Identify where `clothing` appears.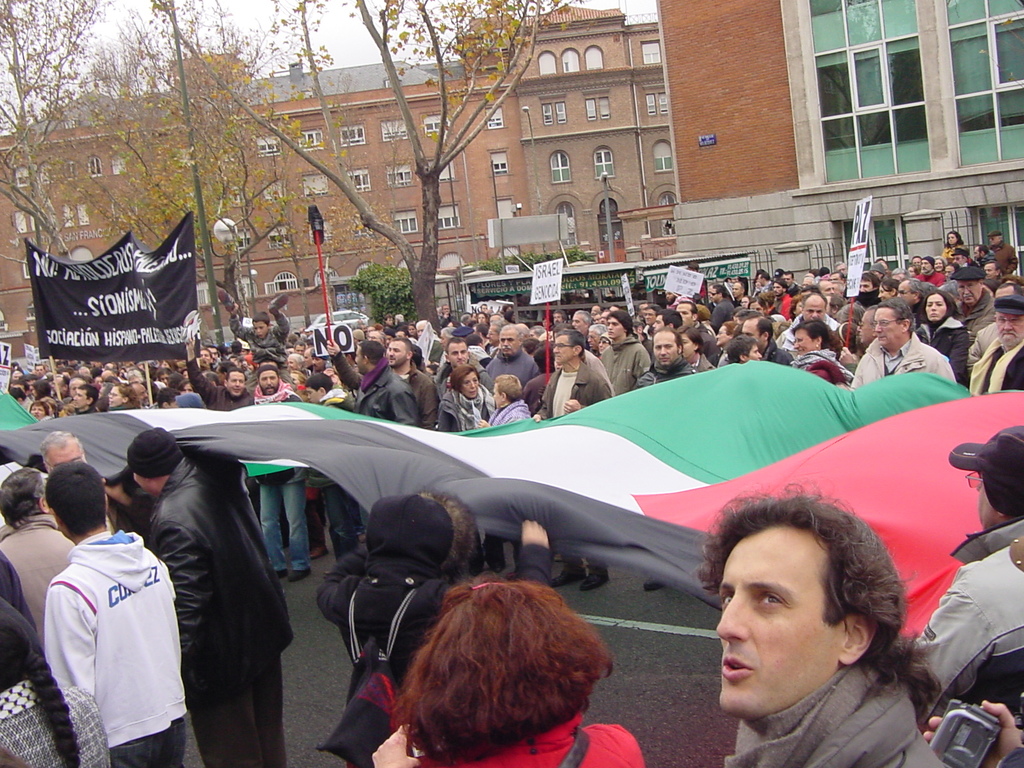
Appears at [758,341,792,366].
